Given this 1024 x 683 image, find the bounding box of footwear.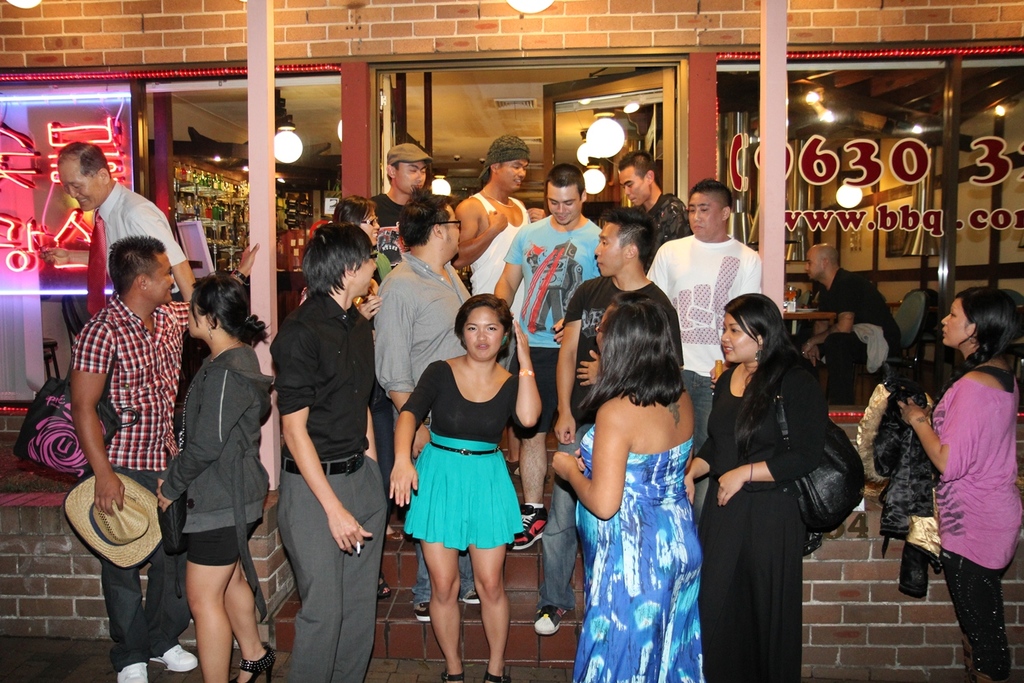
[445,670,467,682].
